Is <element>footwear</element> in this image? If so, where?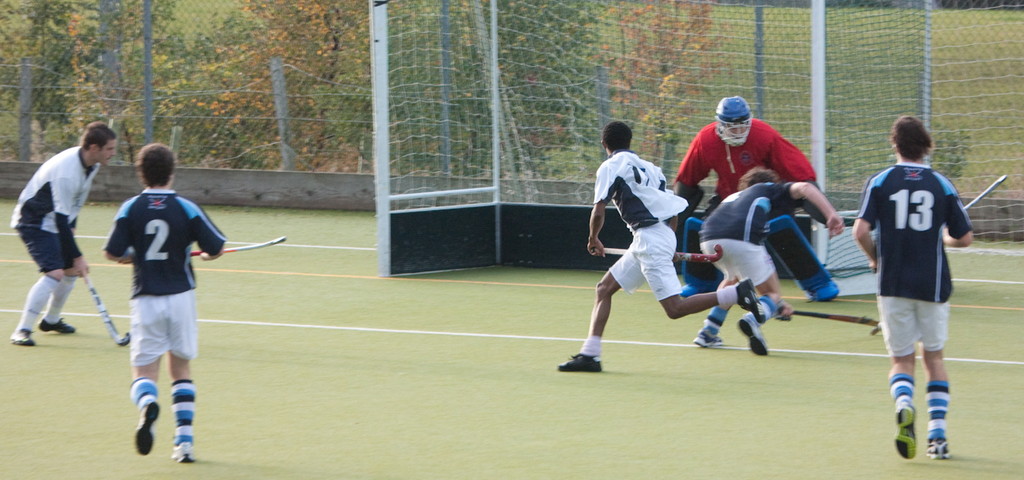
Yes, at <bbox>130, 400, 162, 458</bbox>.
